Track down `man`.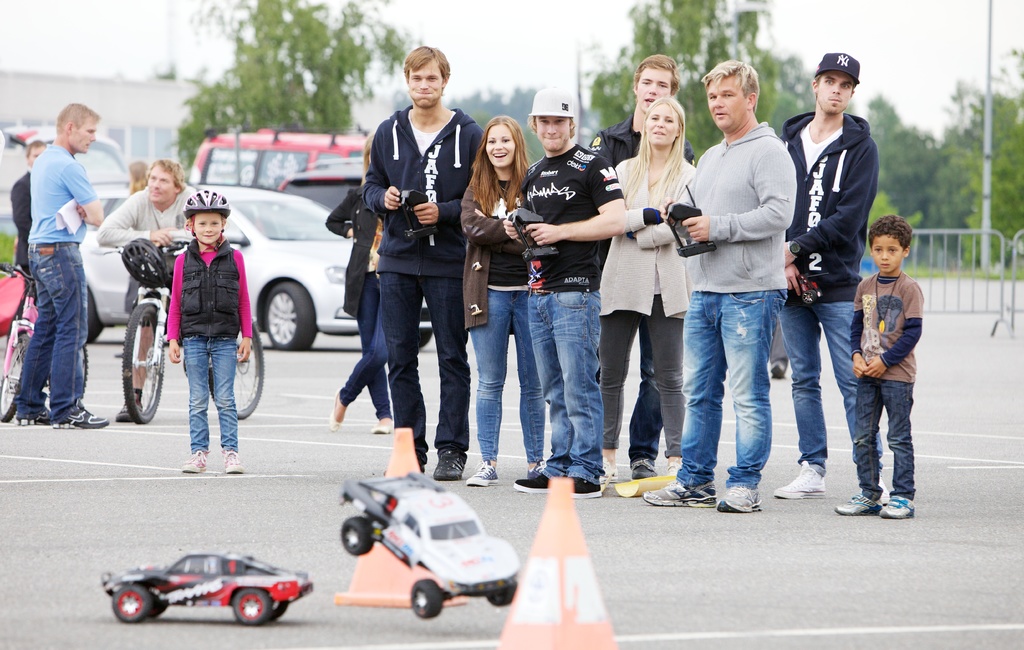
Tracked to 502,88,627,500.
